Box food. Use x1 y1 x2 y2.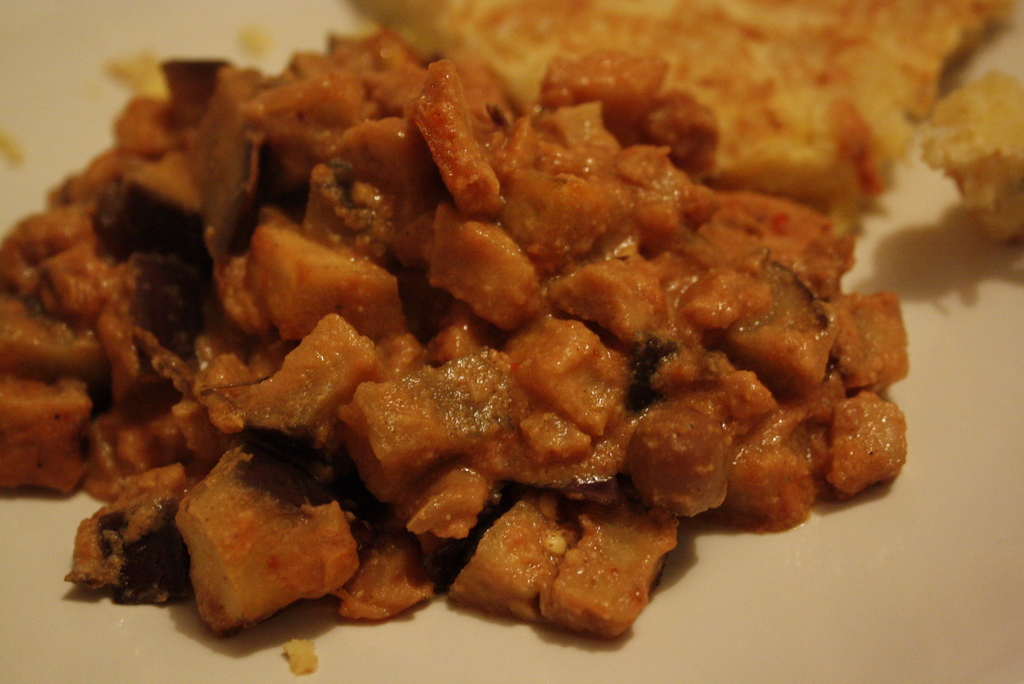
0 7 928 662.
